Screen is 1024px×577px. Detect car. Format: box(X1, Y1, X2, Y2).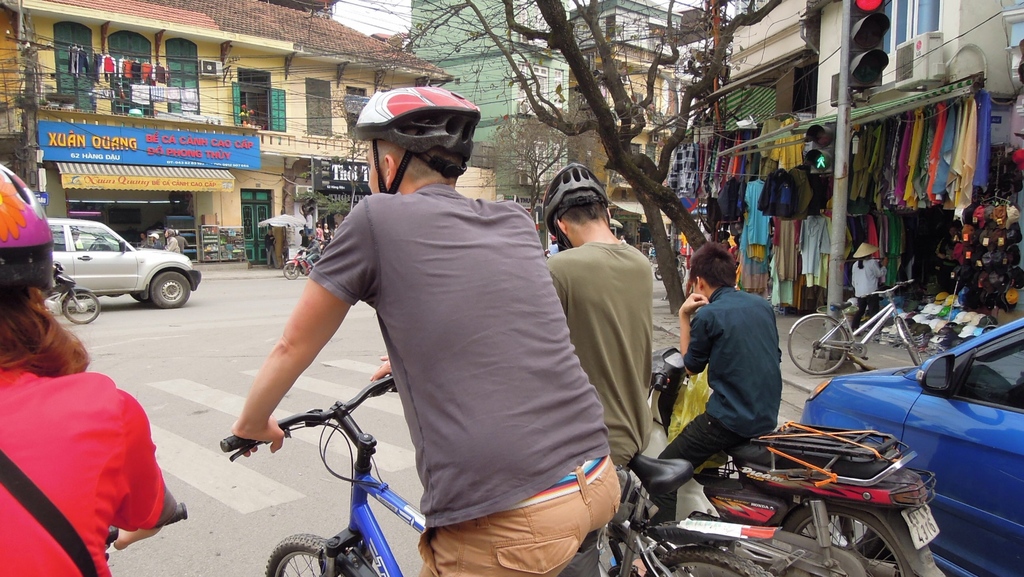
box(801, 319, 1023, 576).
